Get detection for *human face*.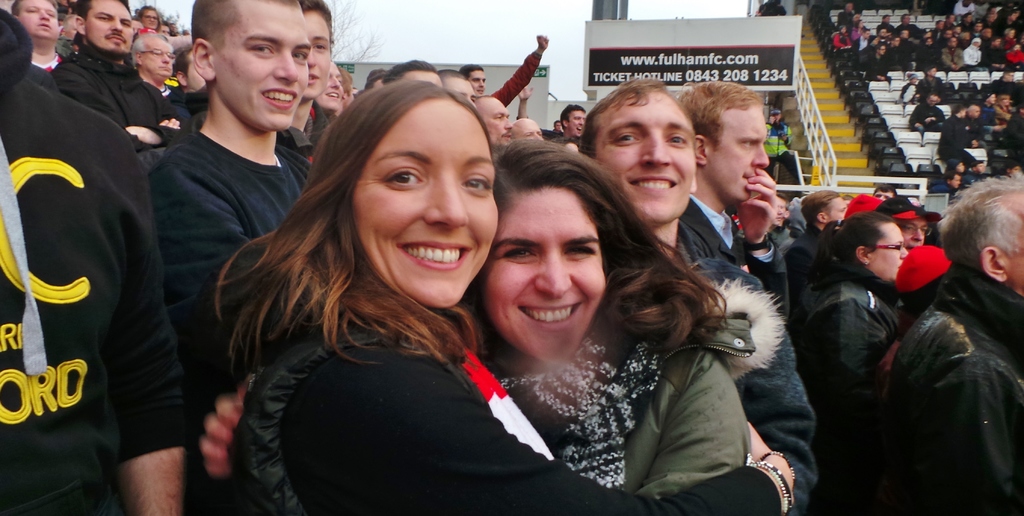
Detection: box=[568, 108, 587, 137].
